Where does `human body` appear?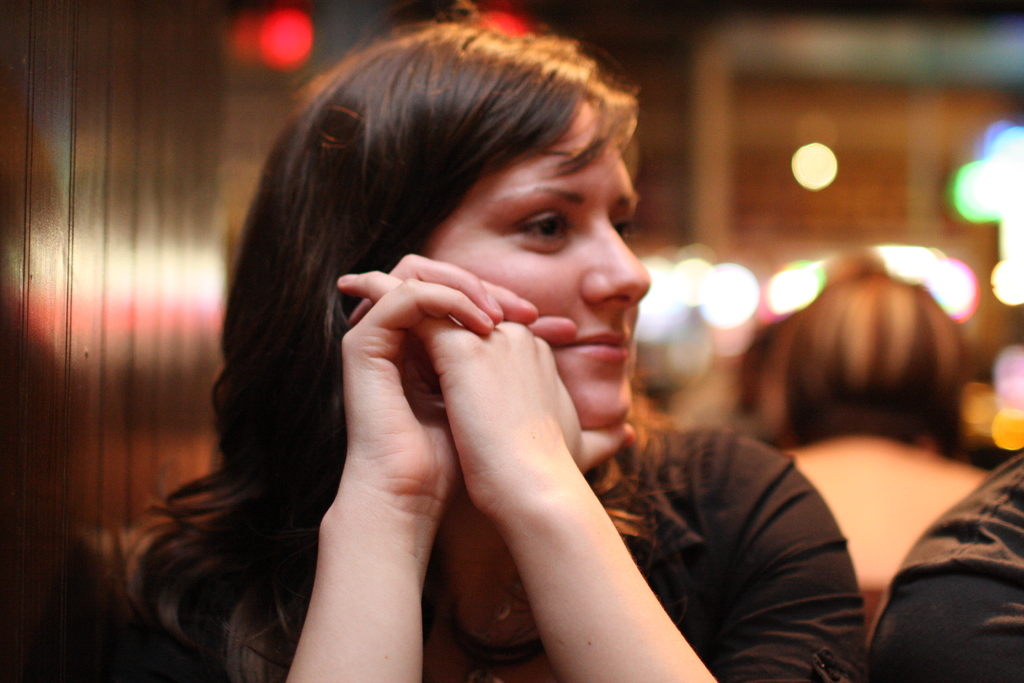
Appears at {"left": 109, "top": 0, "right": 871, "bottom": 682}.
